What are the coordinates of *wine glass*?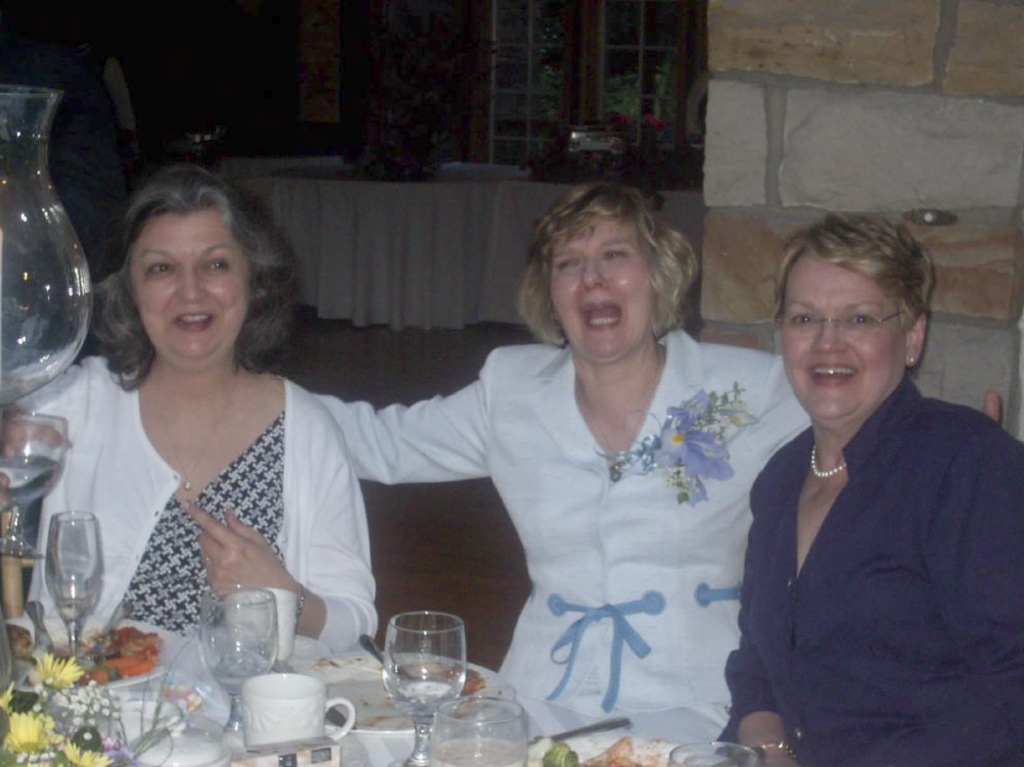
bbox(381, 609, 466, 766).
